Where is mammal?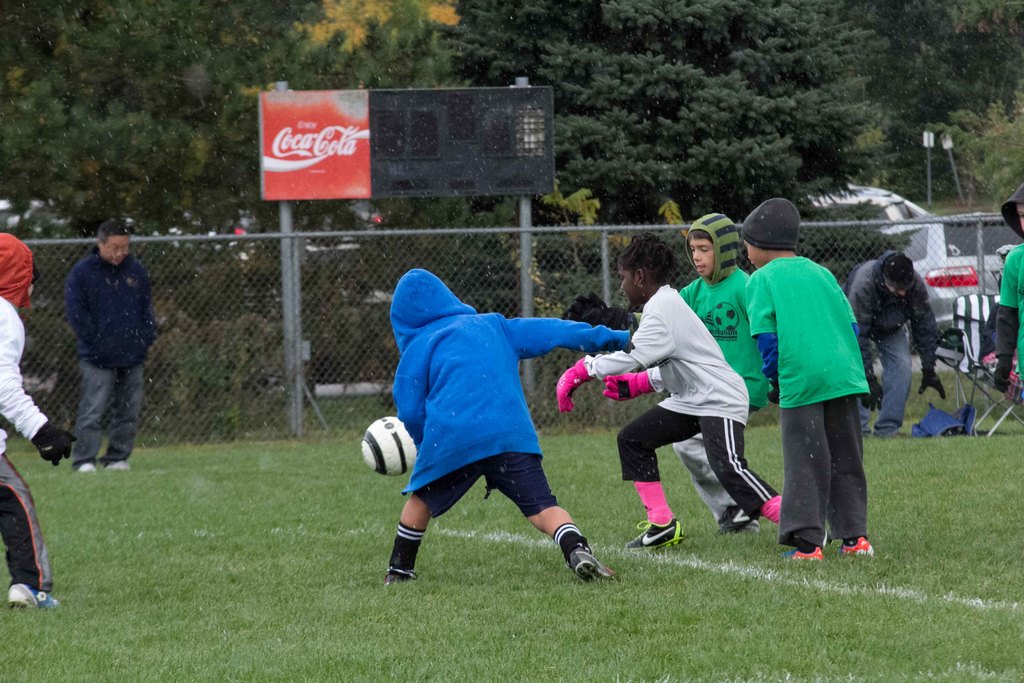
box=[860, 250, 948, 434].
